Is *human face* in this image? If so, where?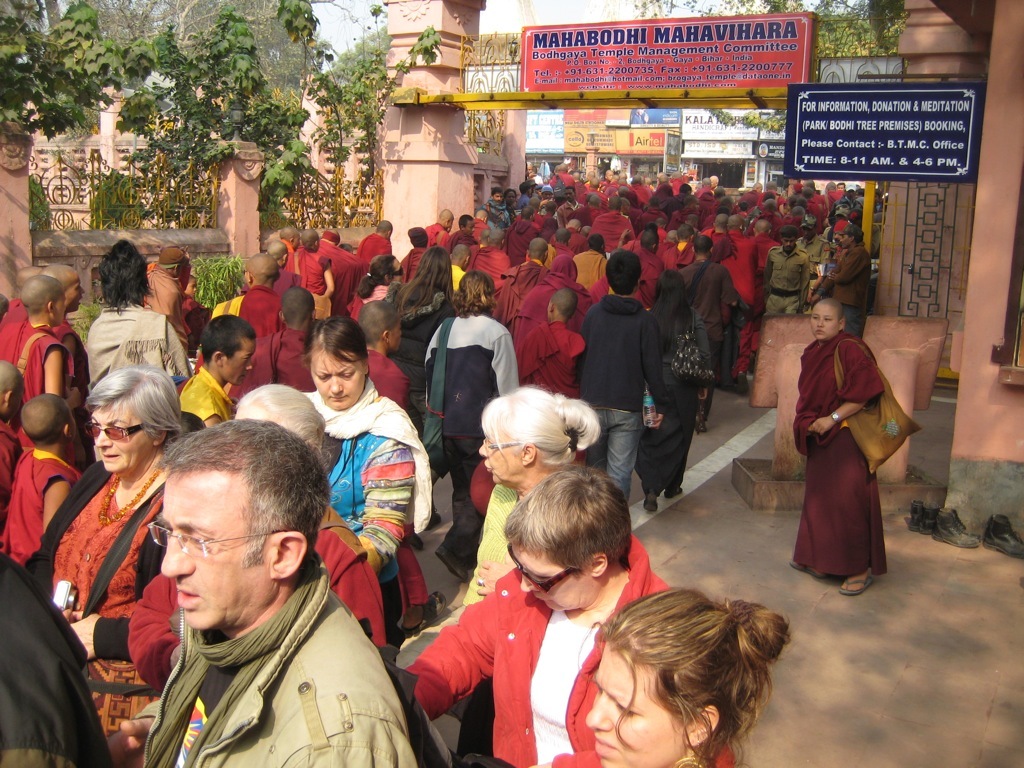
Yes, at bbox=[811, 305, 838, 333].
